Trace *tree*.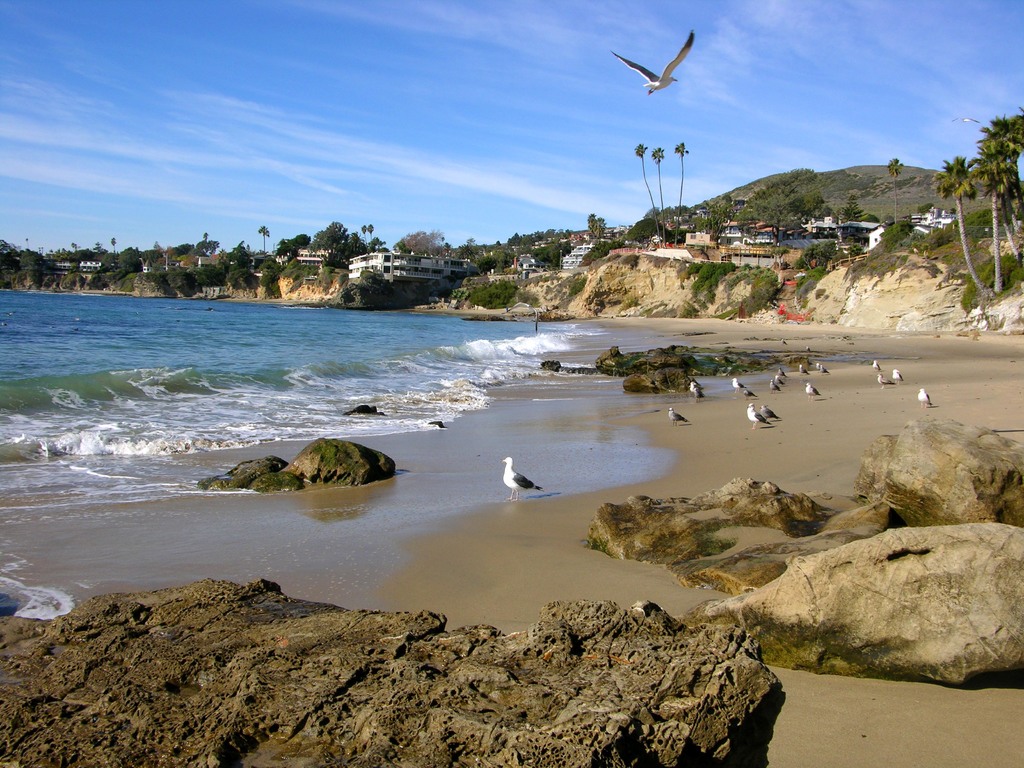
Traced to box=[1001, 107, 1023, 156].
